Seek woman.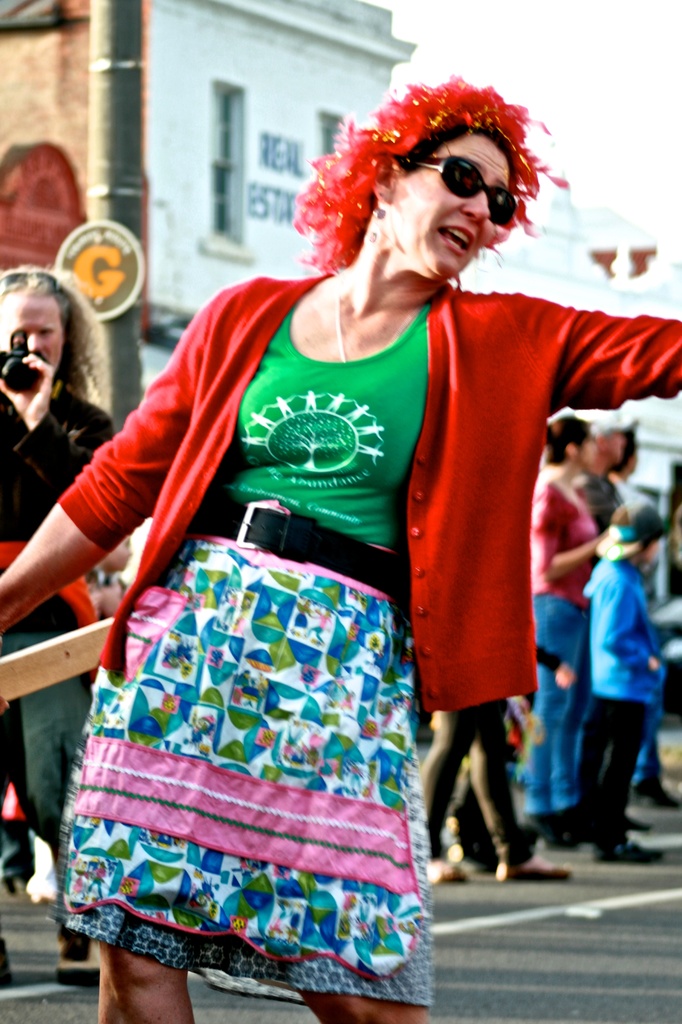
BBox(0, 259, 133, 986).
